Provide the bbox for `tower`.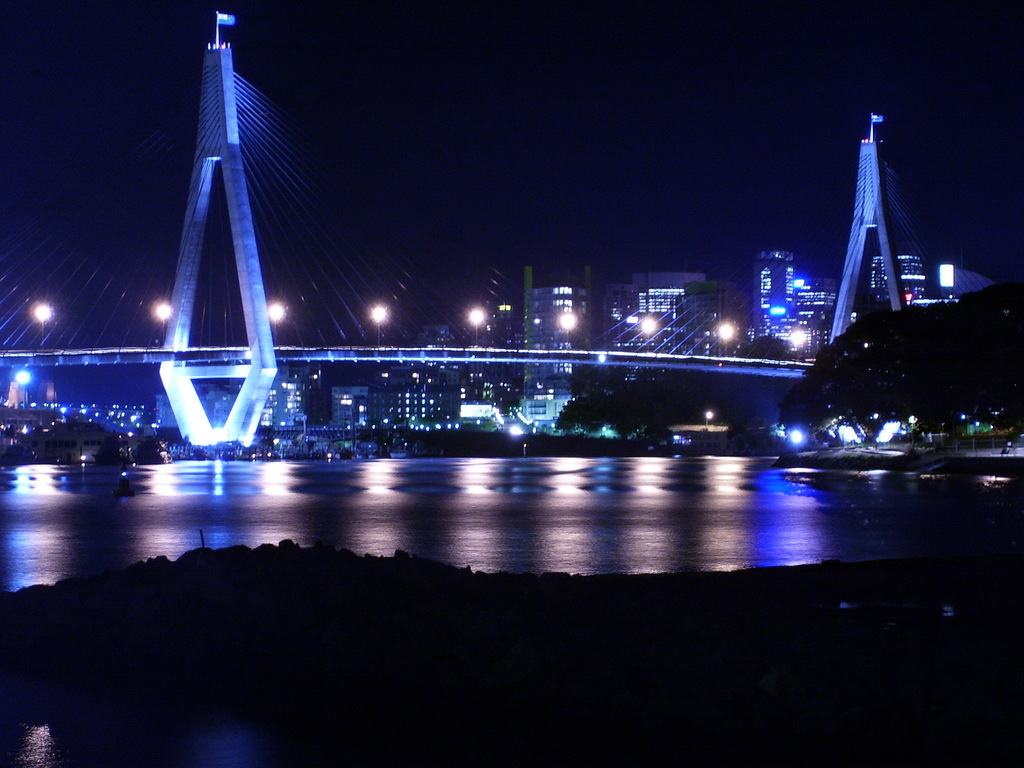
locate(521, 269, 590, 431).
